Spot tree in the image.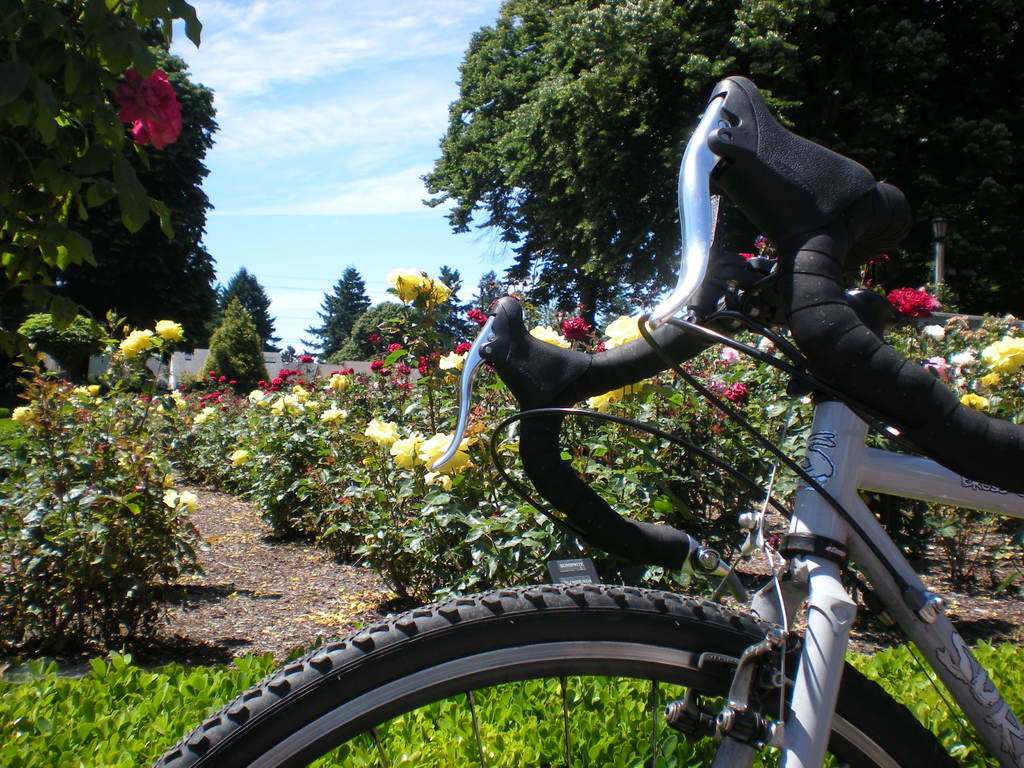
tree found at Rect(0, 0, 223, 412).
